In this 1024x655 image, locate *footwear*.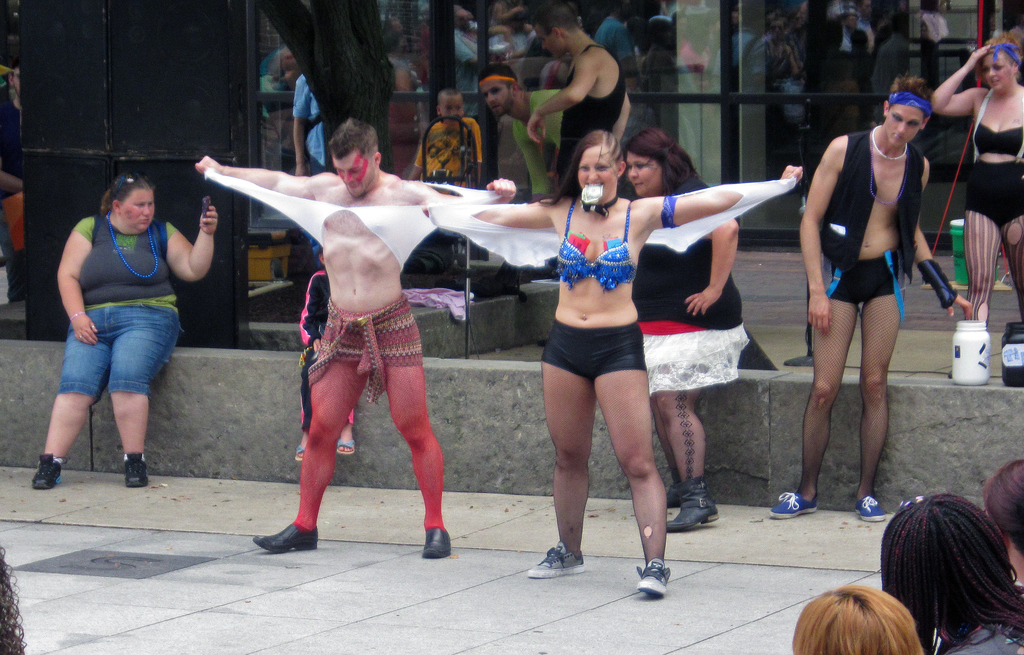
Bounding box: (257, 518, 322, 551).
